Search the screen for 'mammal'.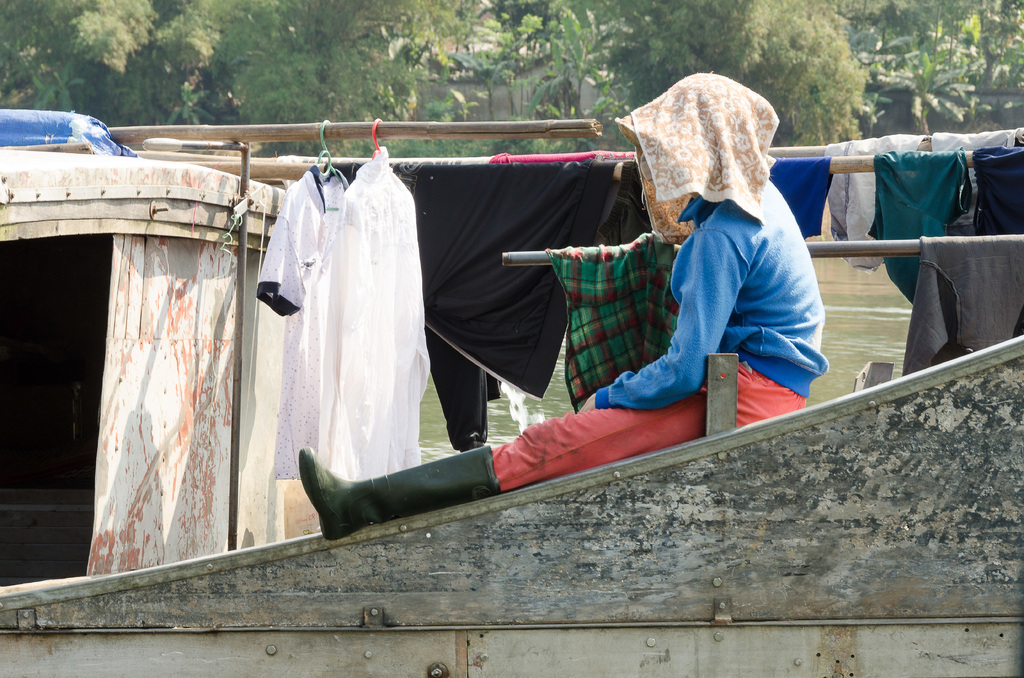
Found at left=296, top=73, right=824, bottom=545.
